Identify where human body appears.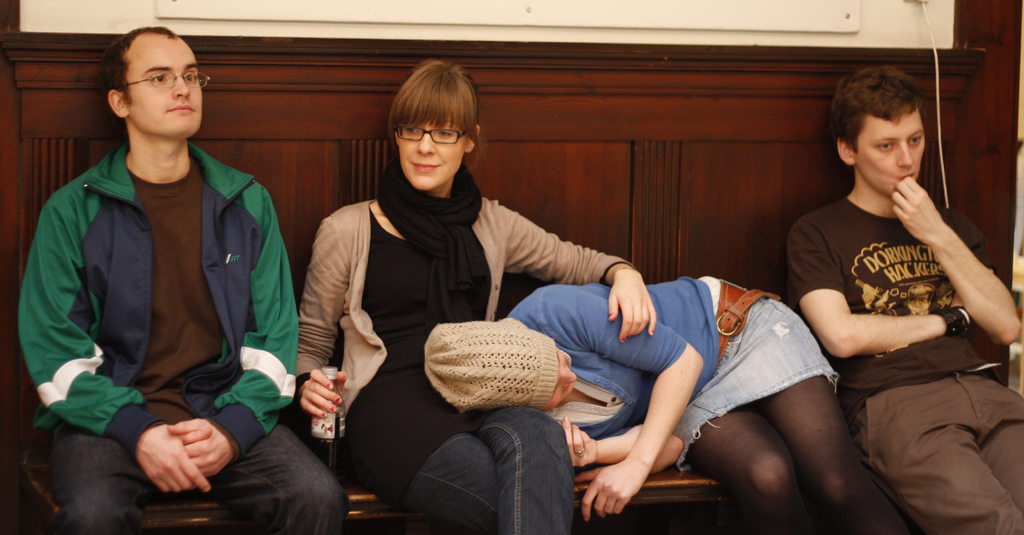
Appears at (x1=13, y1=137, x2=351, y2=534).
